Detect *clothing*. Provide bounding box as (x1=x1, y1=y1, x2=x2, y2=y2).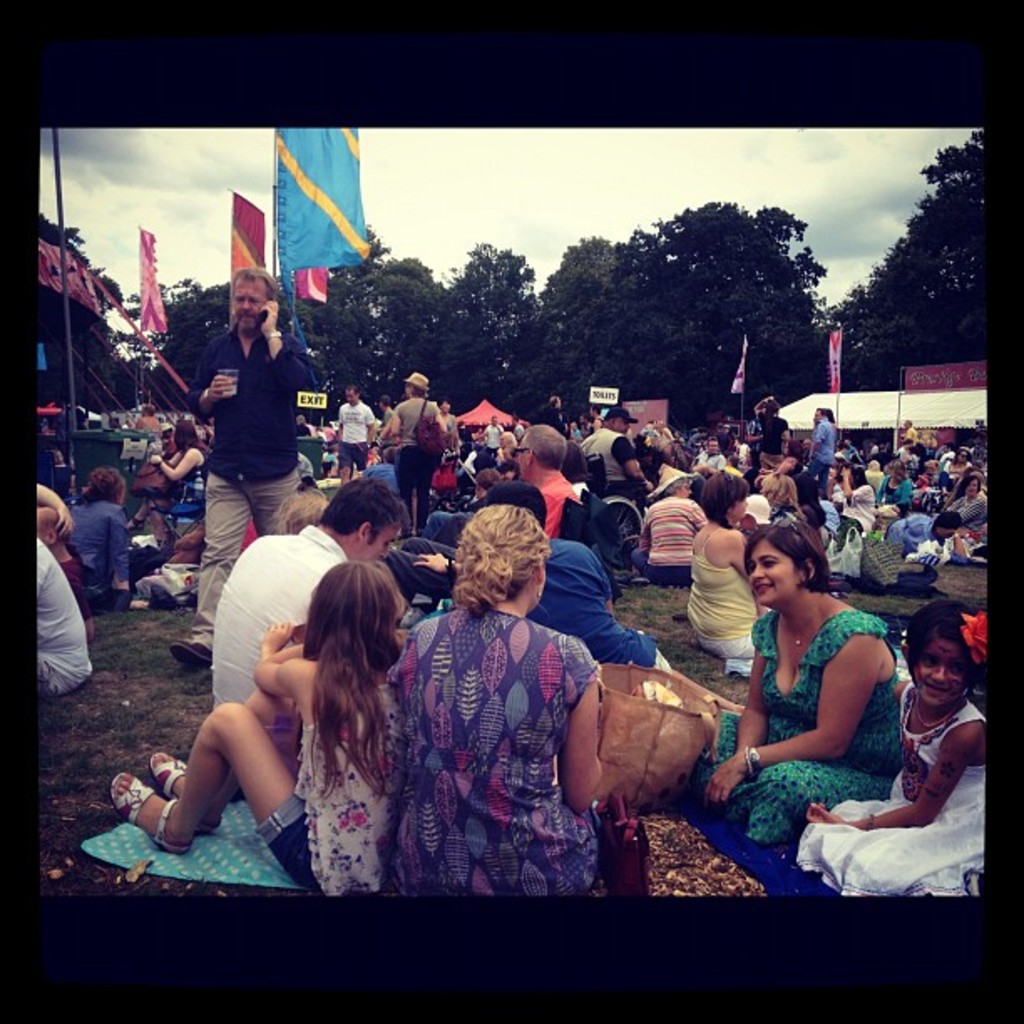
(x1=699, y1=597, x2=902, y2=847).
